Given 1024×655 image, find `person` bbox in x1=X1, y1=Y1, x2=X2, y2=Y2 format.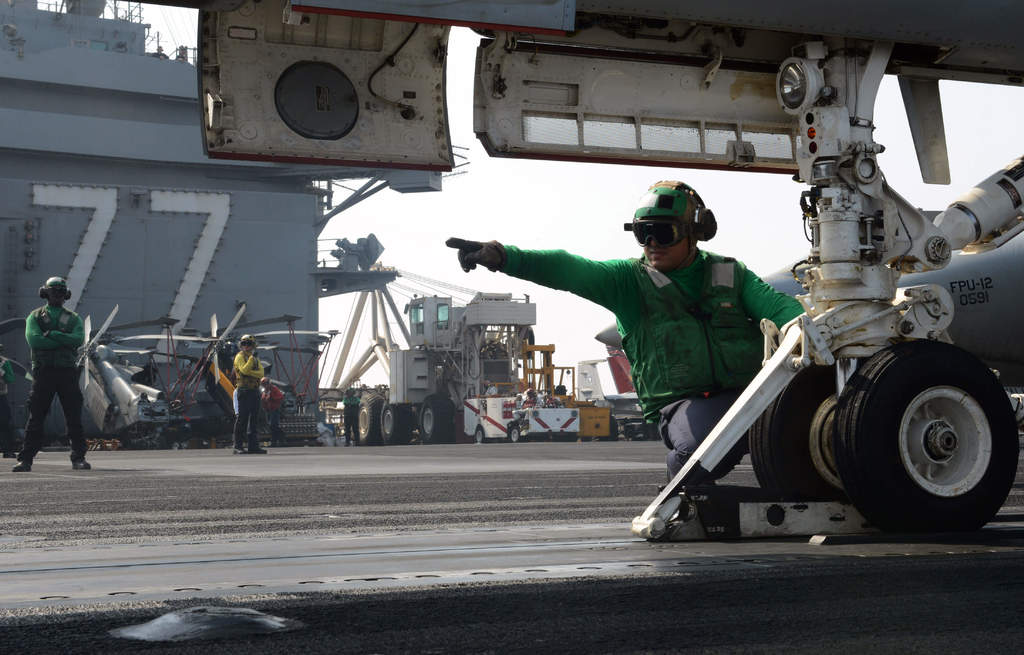
x1=442, y1=177, x2=790, y2=490.
